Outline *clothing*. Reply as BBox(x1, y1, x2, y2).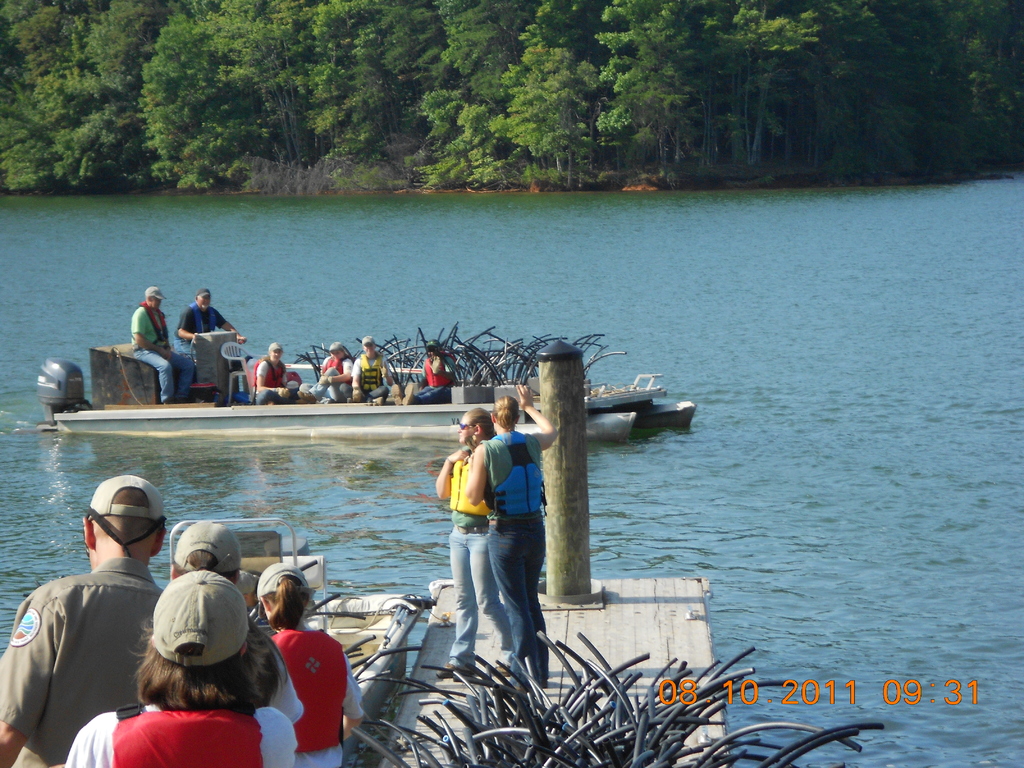
BBox(248, 648, 310, 720).
